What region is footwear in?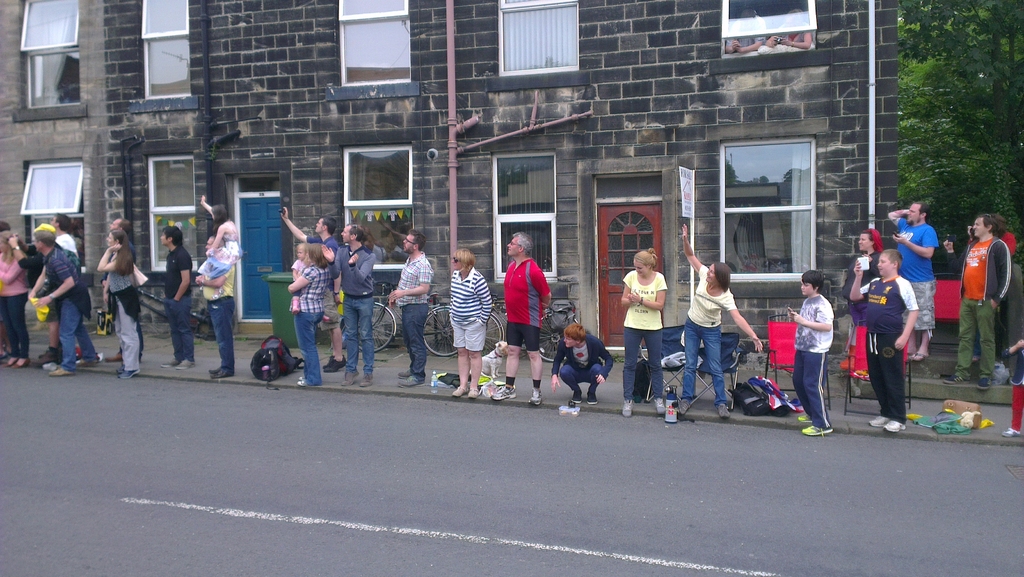
bbox=(49, 369, 77, 377).
